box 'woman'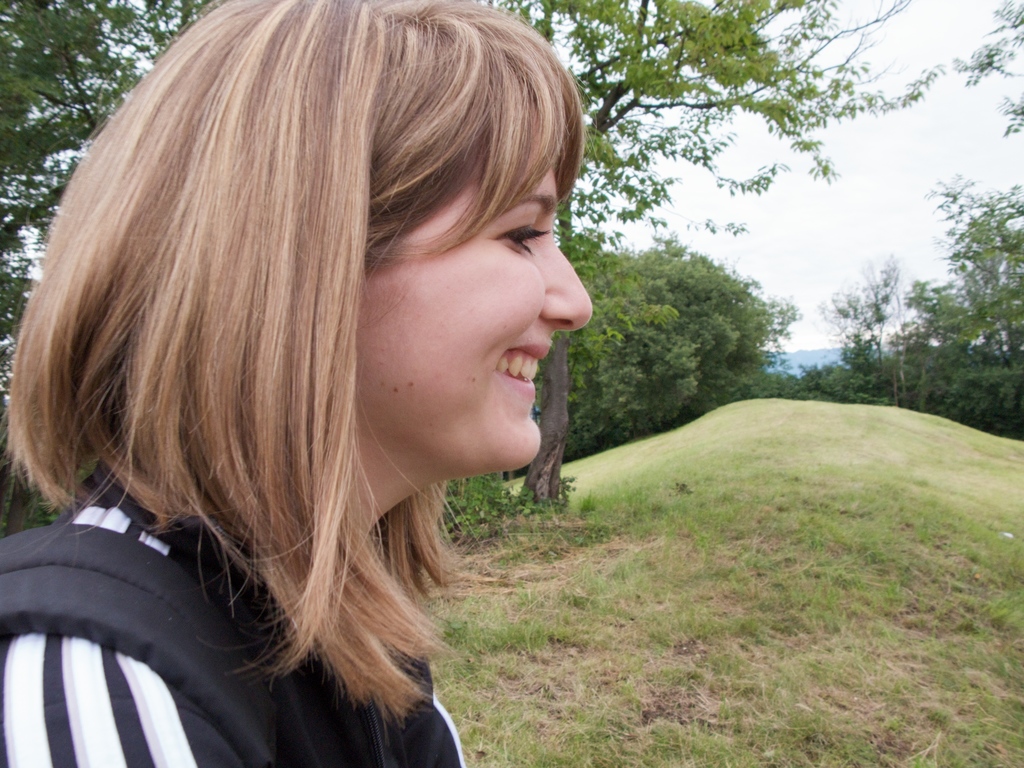
(x1=0, y1=46, x2=628, y2=767)
